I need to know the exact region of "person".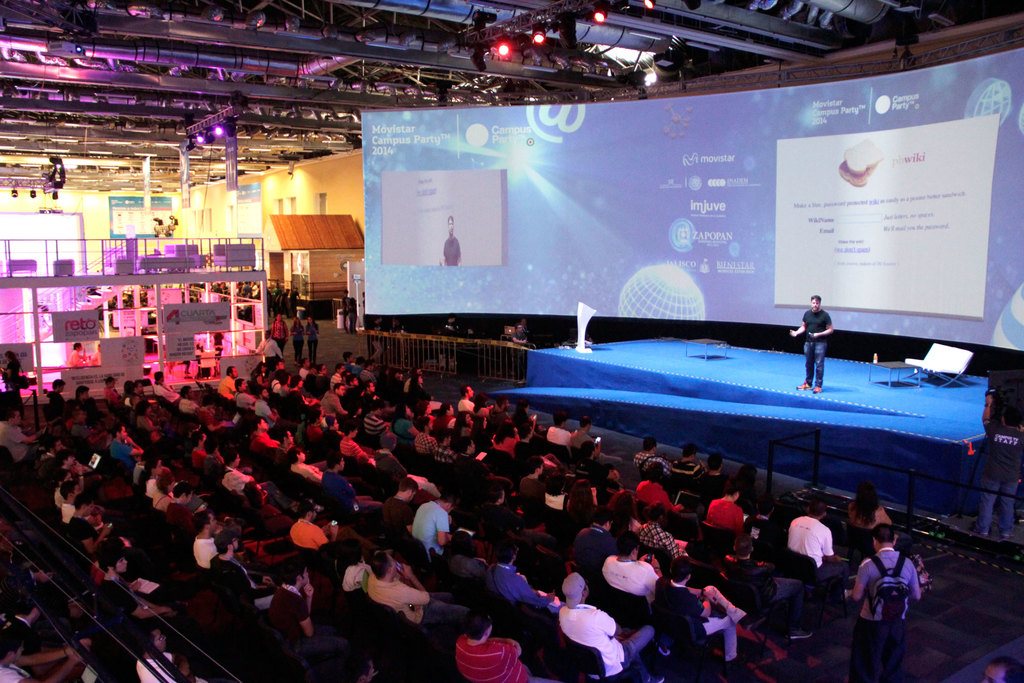
Region: l=292, t=311, r=304, b=361.
